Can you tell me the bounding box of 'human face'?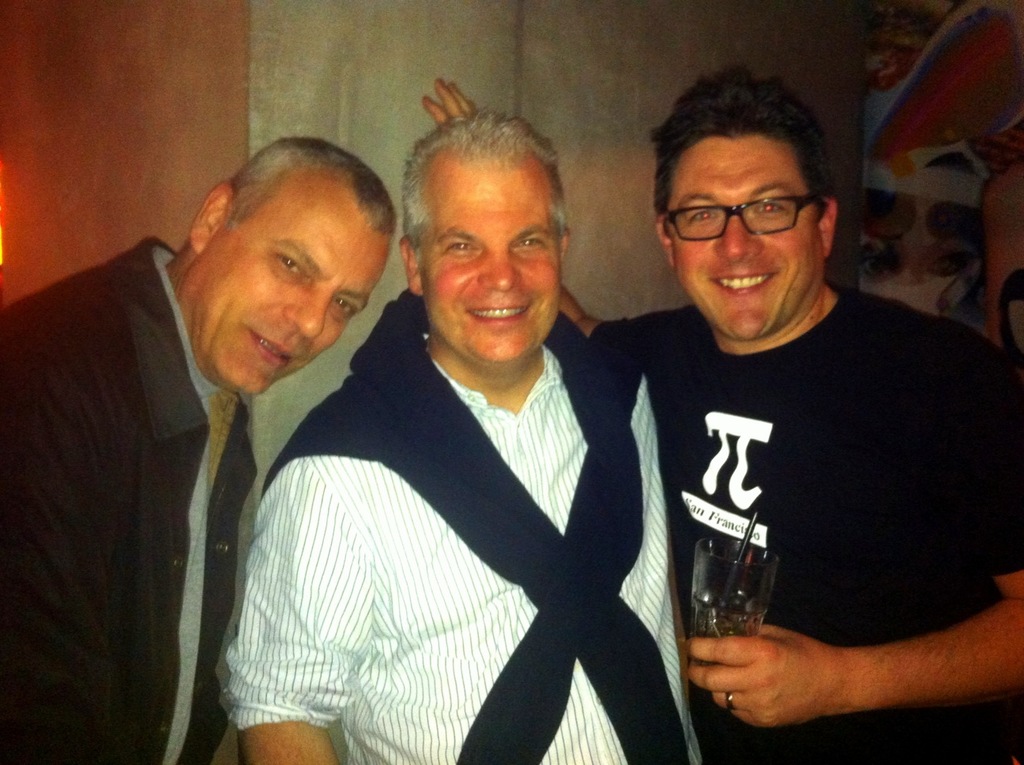
(x1=419, y1=156, x2=562, y2=360).
